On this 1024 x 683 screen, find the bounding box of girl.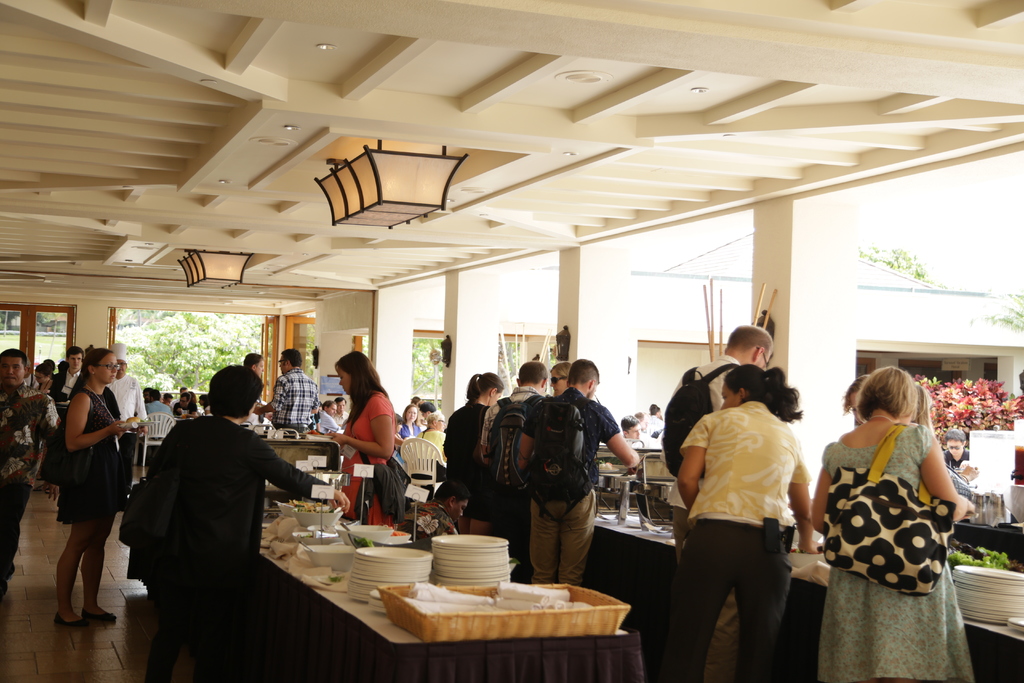
Bounding box: select_region(799, 358, 983, 682).
